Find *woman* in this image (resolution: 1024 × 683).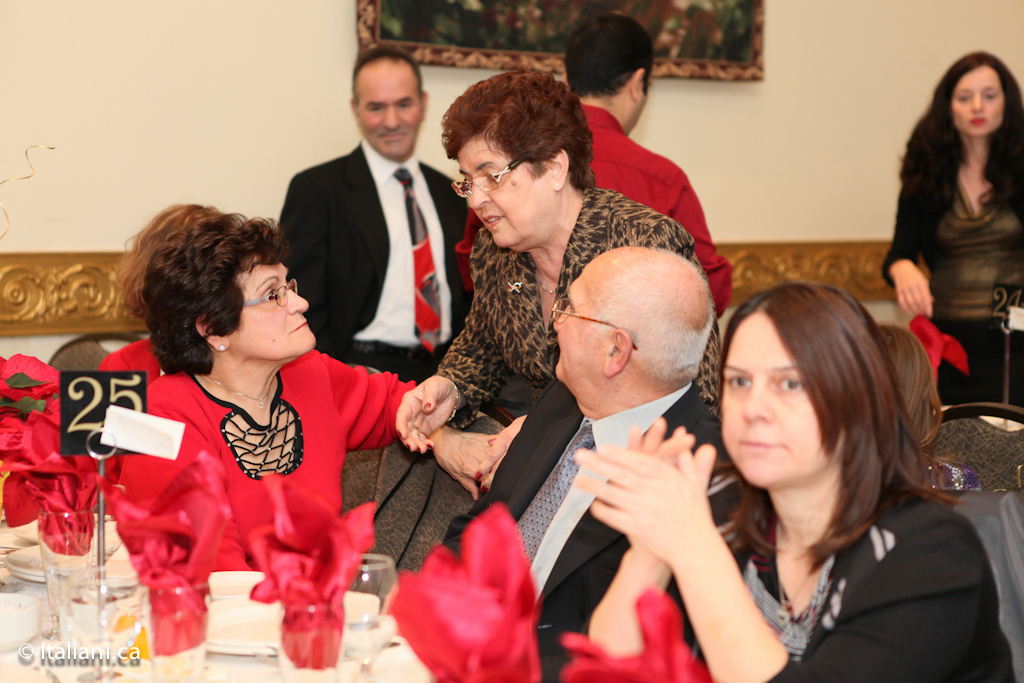
bbox=(392, 71, 722, 453).
